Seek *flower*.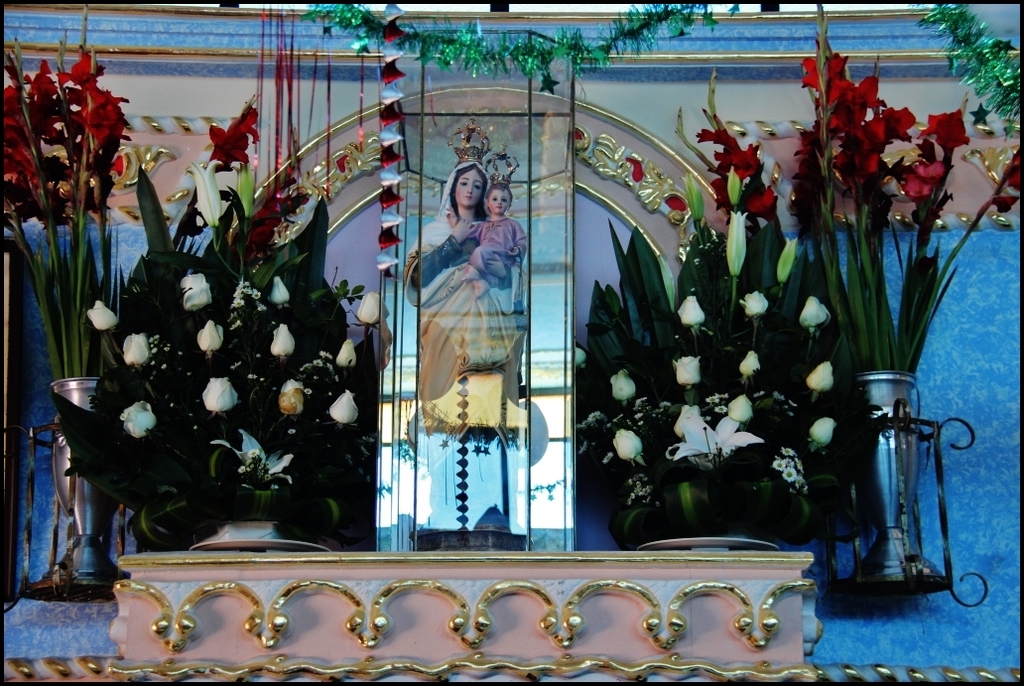
85/301/122/329.
